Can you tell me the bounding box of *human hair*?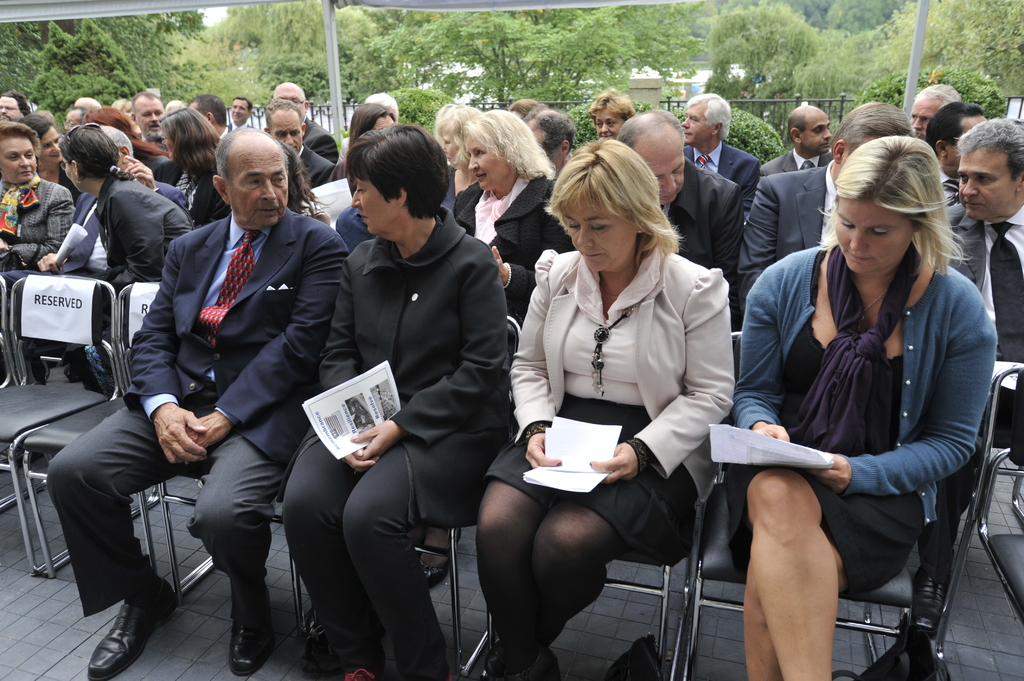
region(925, 101, 986, 162).
